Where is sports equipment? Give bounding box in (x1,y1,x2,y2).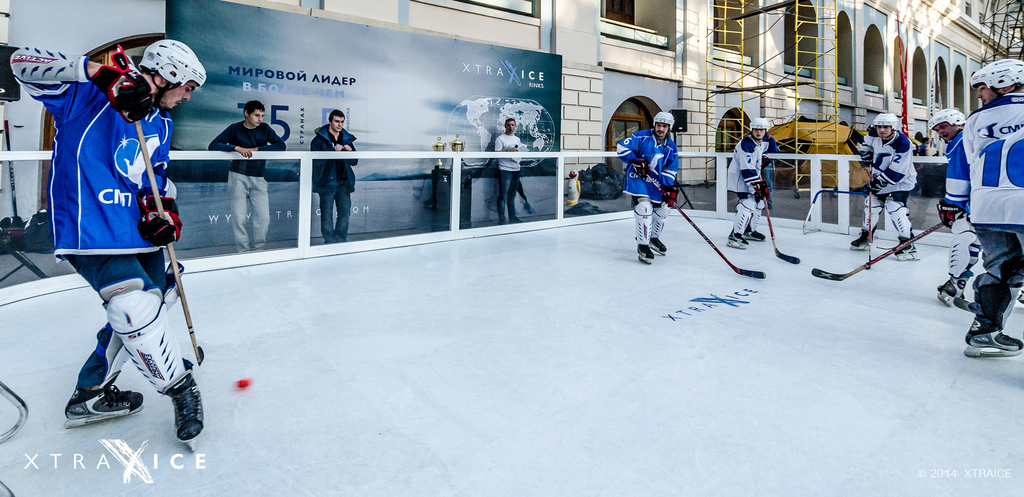
(235,377,253,390).
